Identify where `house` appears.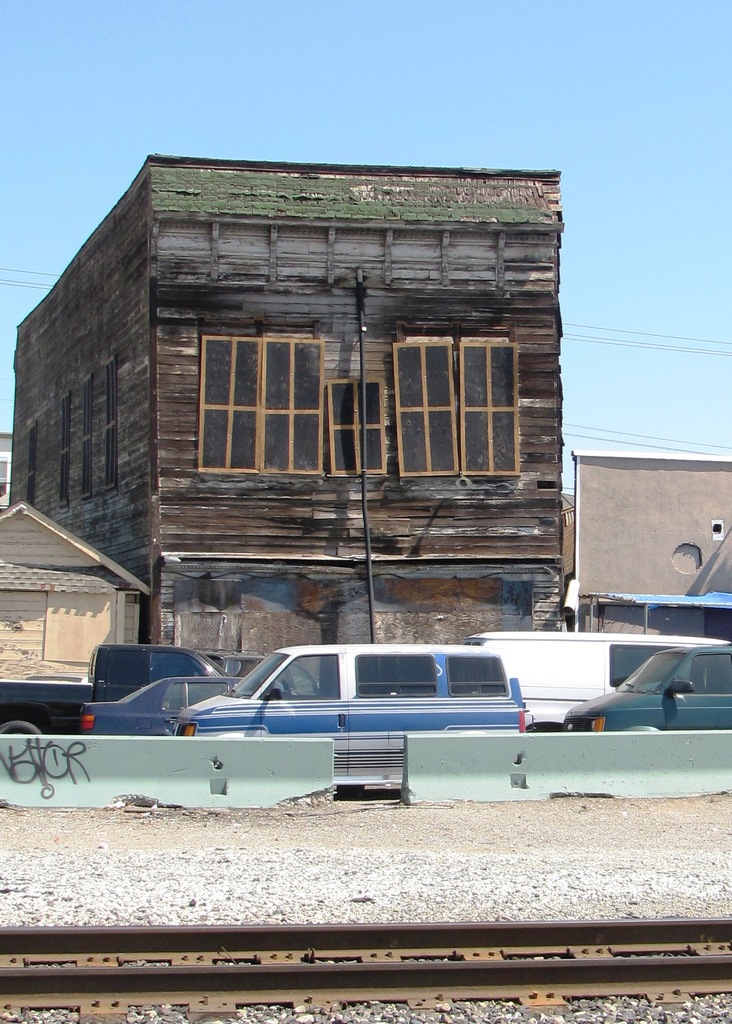
Appears at detection(12, 144, 568, 665).
